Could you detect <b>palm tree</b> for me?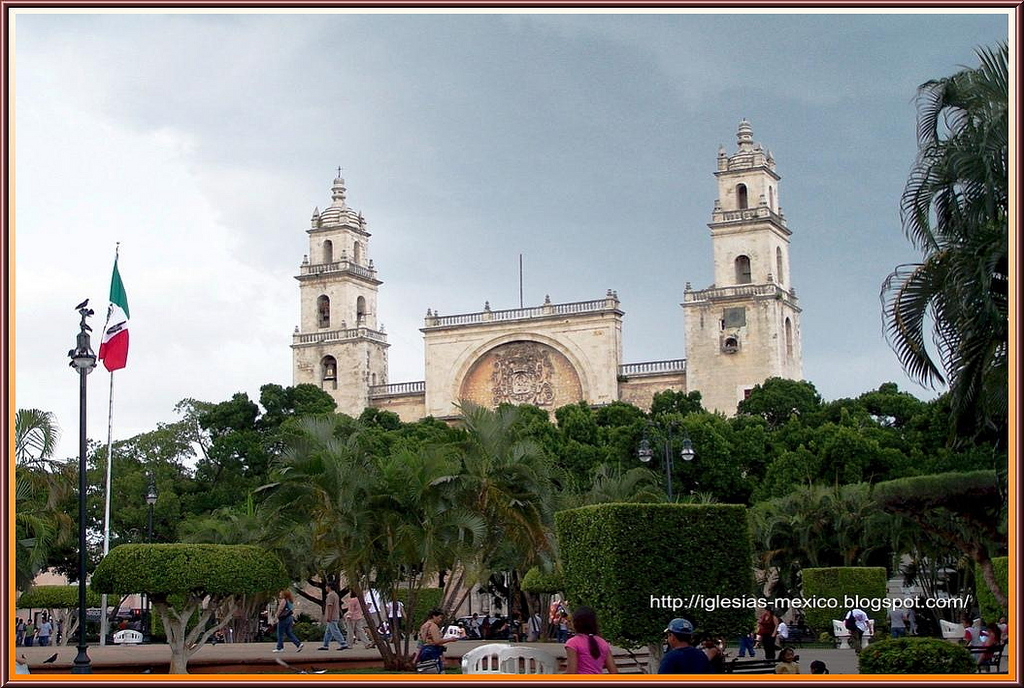
Detection result: locate(16, 430, 89, 578).
